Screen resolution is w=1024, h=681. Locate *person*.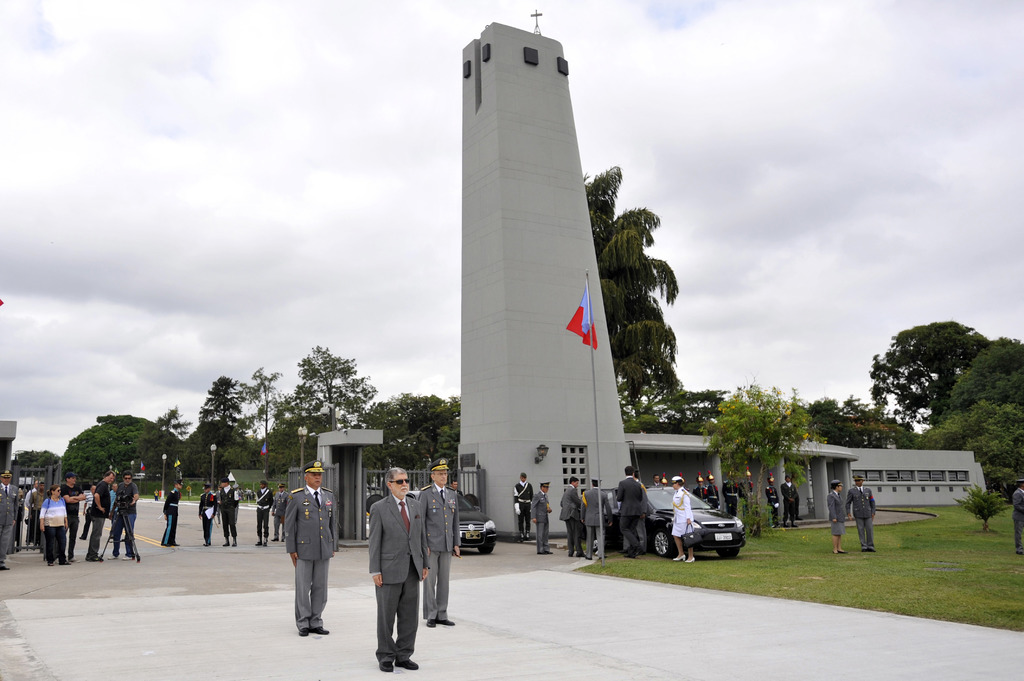
(x1=532, y1=482, x2=550, y2=552).
